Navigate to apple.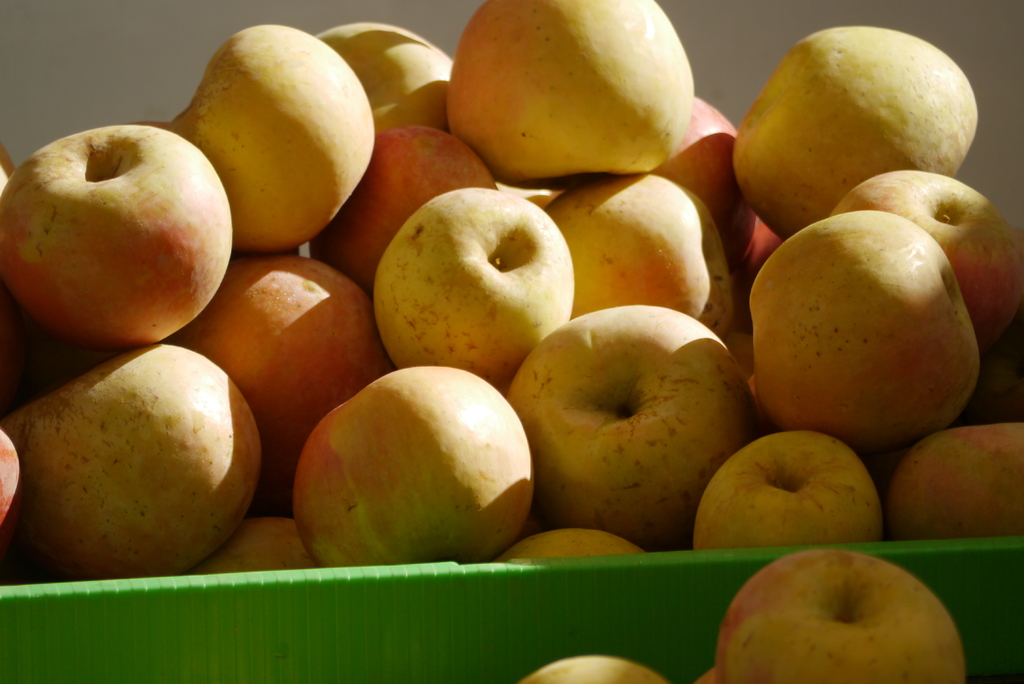
Navigation target: 720,550,968,683.
